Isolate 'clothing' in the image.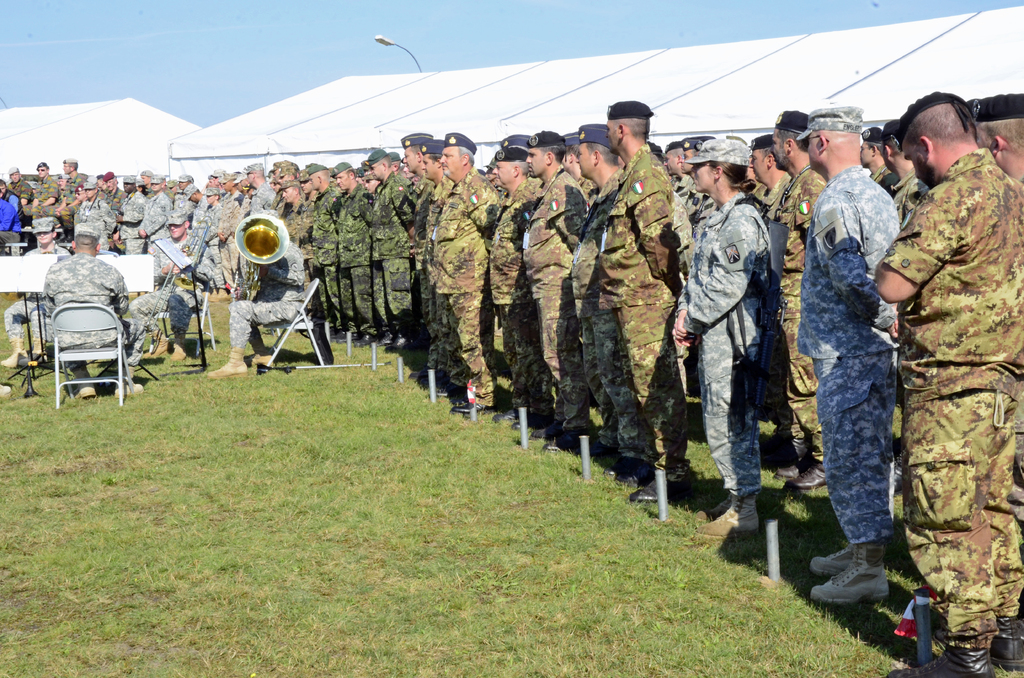
Isolated region: select_region(888, 133, 1023, 665).
